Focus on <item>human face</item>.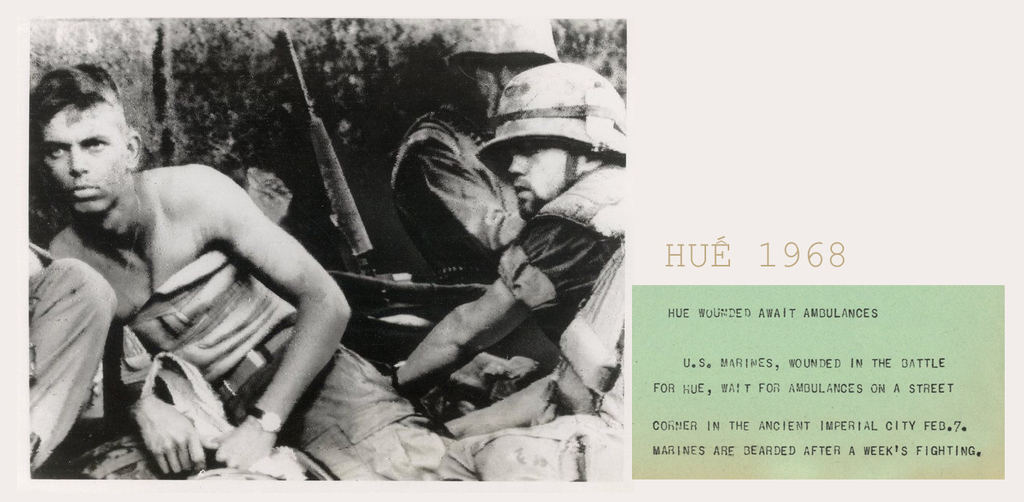
Focused at (472,54,530,127).
